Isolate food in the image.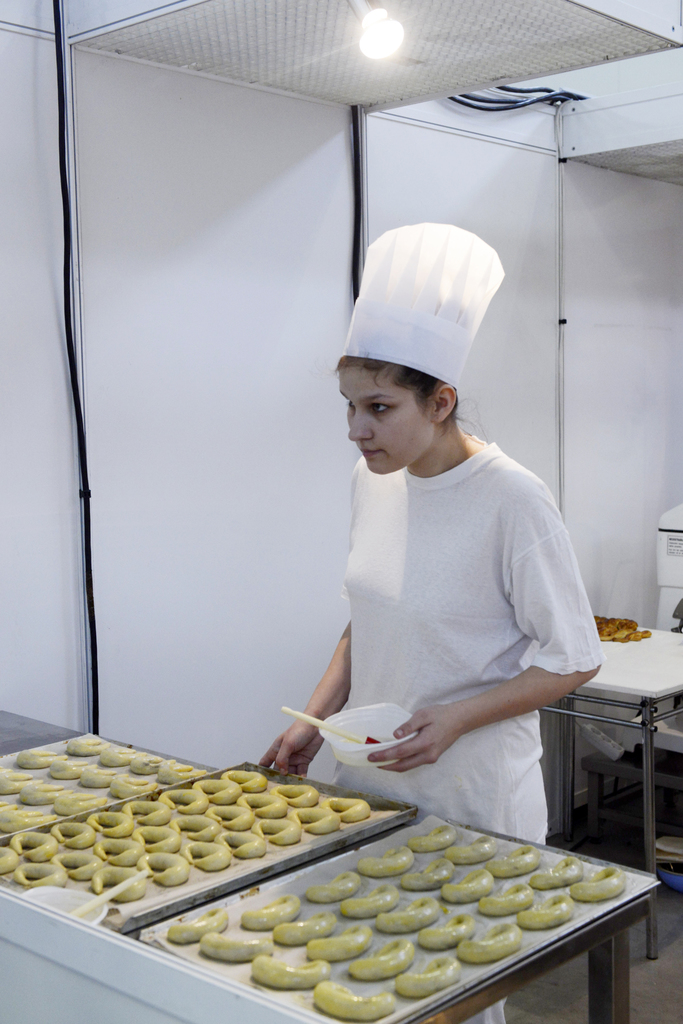
Isolated region: bbox(66, 738, 103, 759).
